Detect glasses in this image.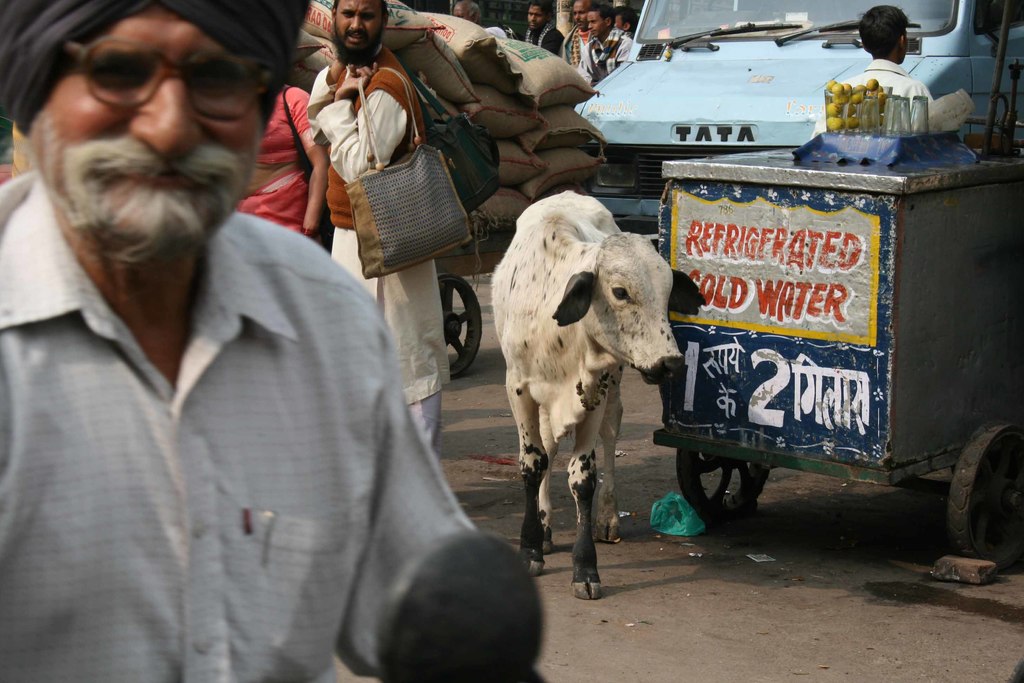
Detection: 68/38/273/122.
